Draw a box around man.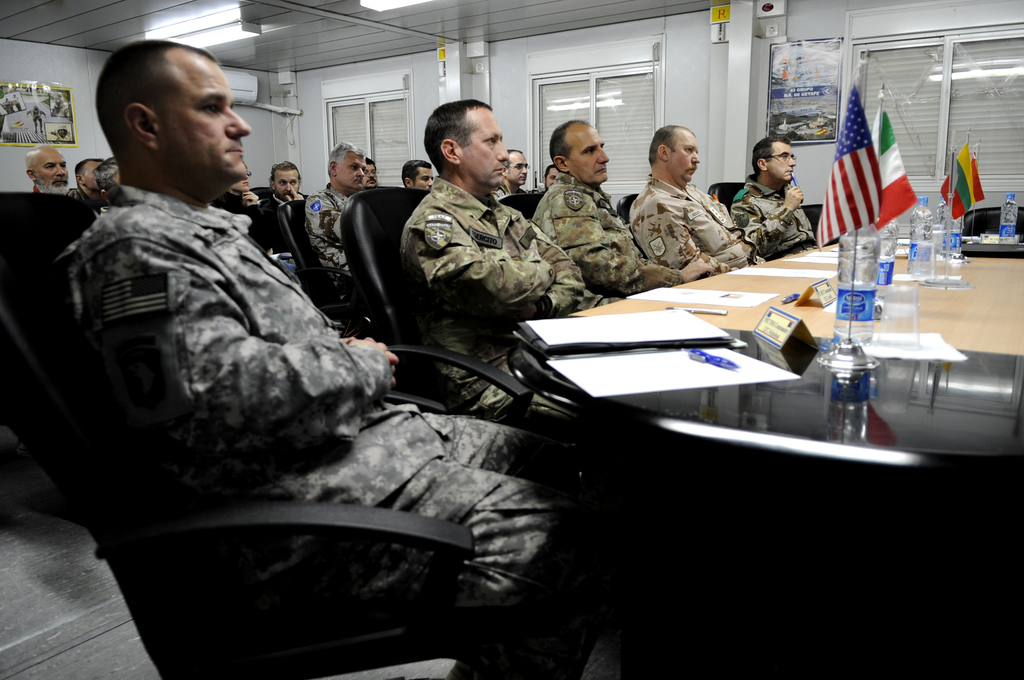
{"x1": 63, "y1": 153, "x2": 110, "y2": 211}.
